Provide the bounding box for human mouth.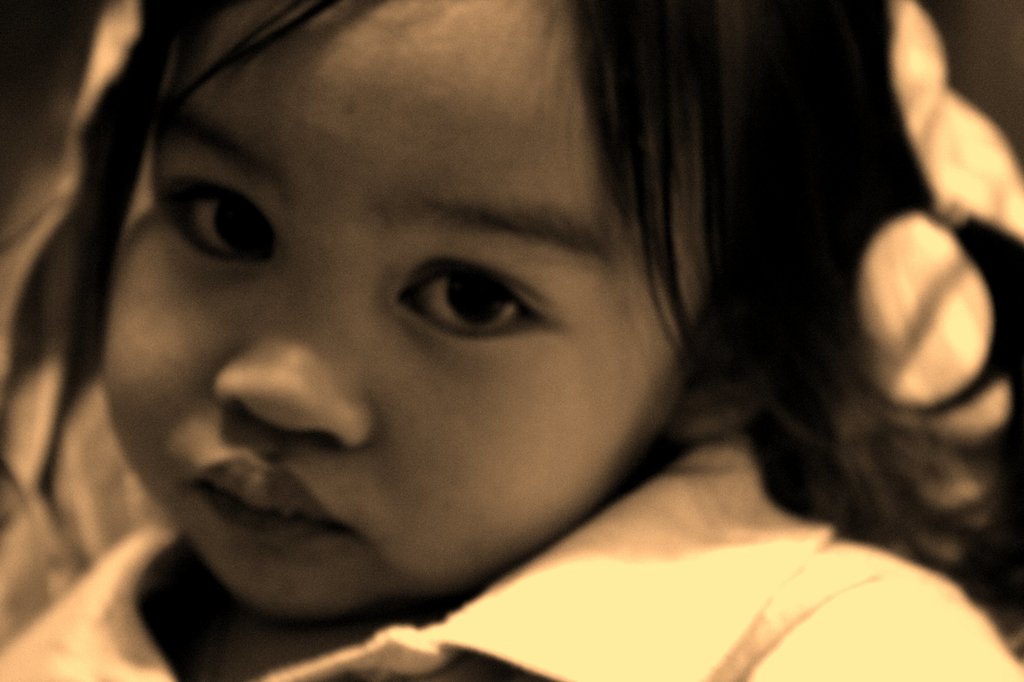
188 453 345 539.
